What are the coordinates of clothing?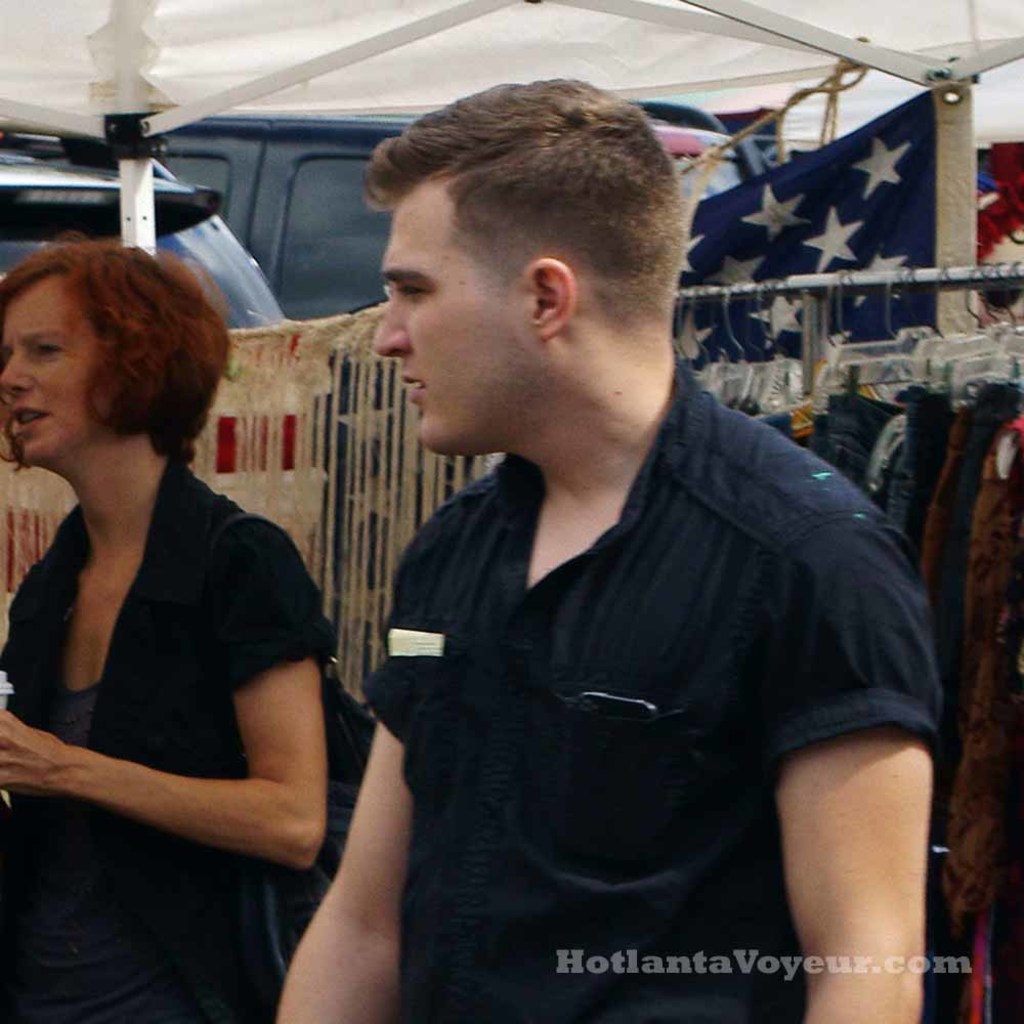
pyautogui.locateOnScreen(0, 455, 332, 1023).
